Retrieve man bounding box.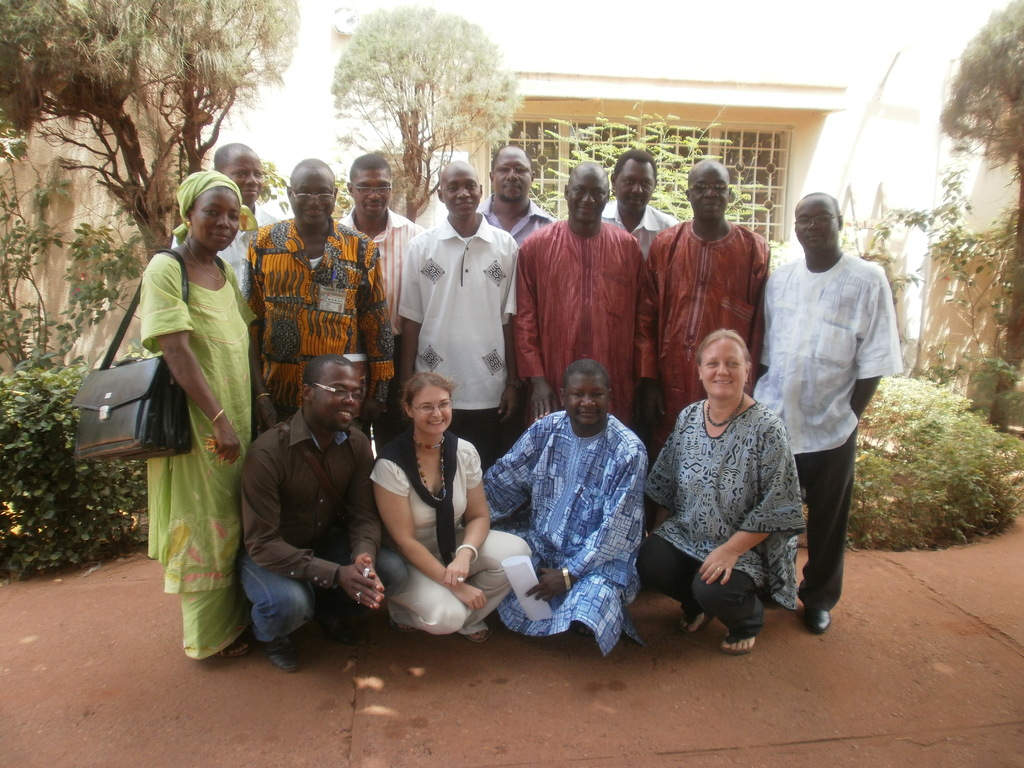
Bounding box: [left=337, top=148, right=428, bottom=457].
